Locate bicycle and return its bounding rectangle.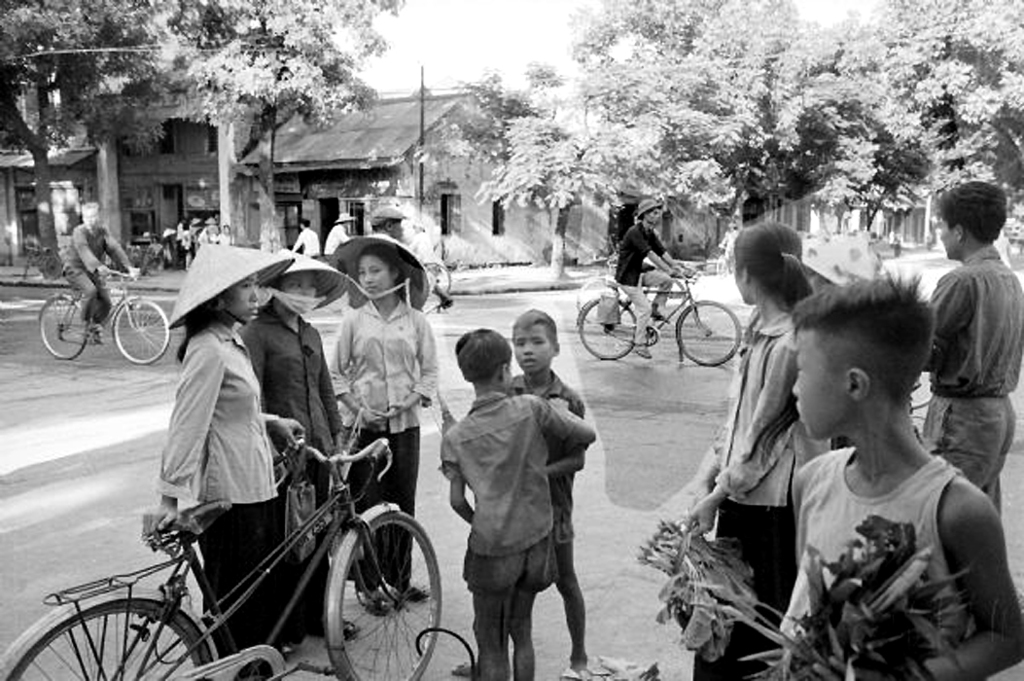
crop(36, 257, 176, 371).
